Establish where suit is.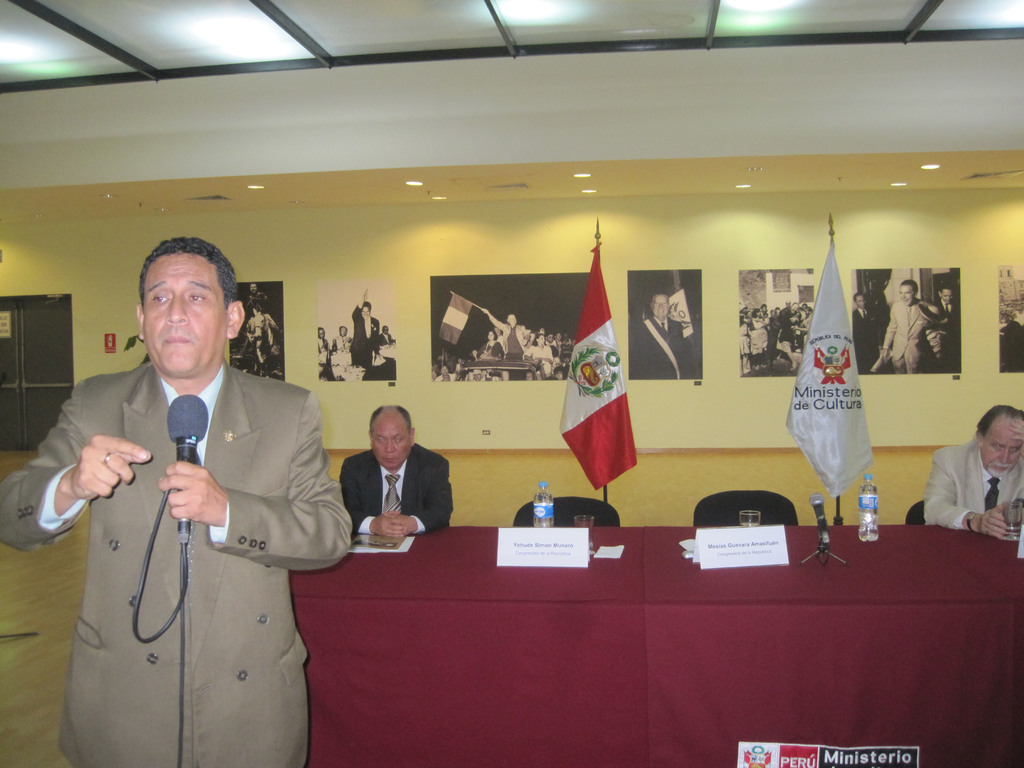
Established at [left=342, top=444, right=452, bottom=541].
